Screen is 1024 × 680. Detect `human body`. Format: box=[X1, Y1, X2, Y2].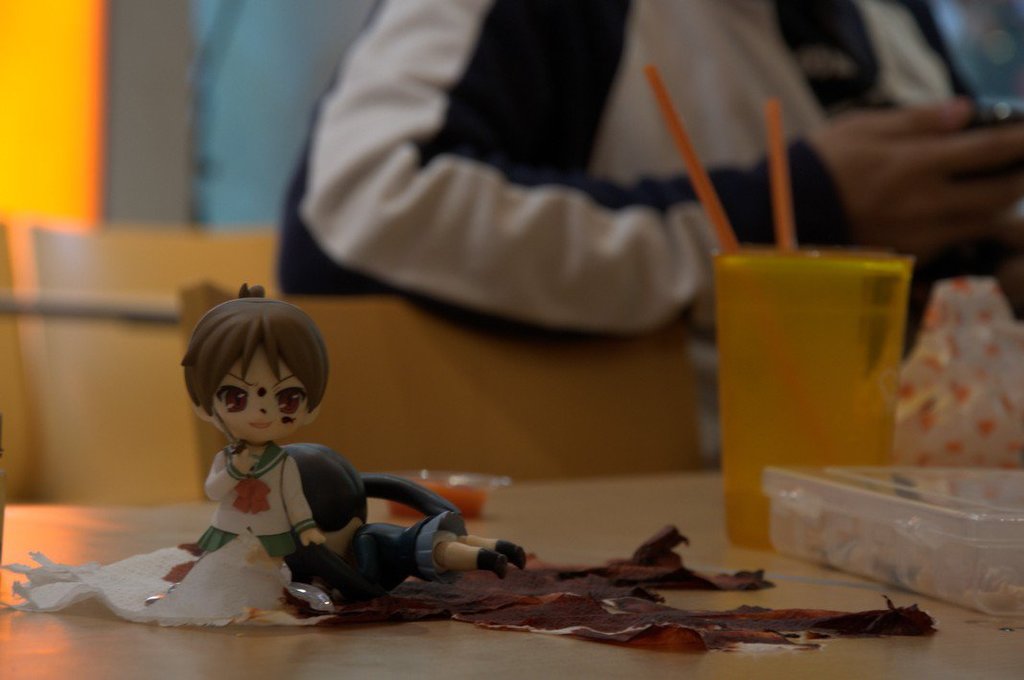
box=[0, 439, 363, 624].
